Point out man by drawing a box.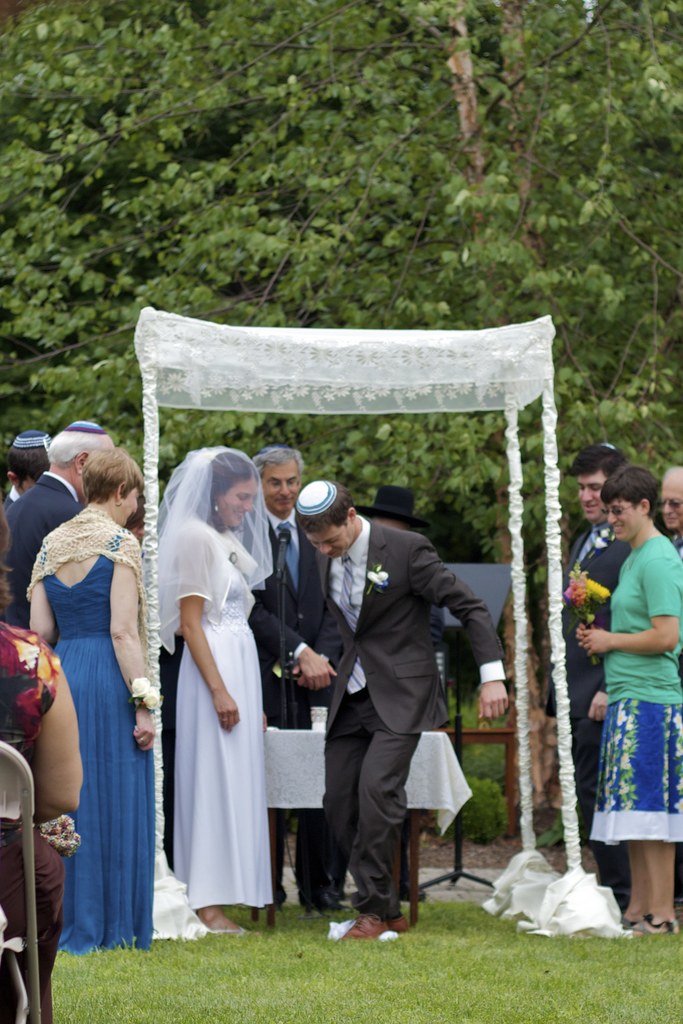
BBox(652, 469, 682, 914).
